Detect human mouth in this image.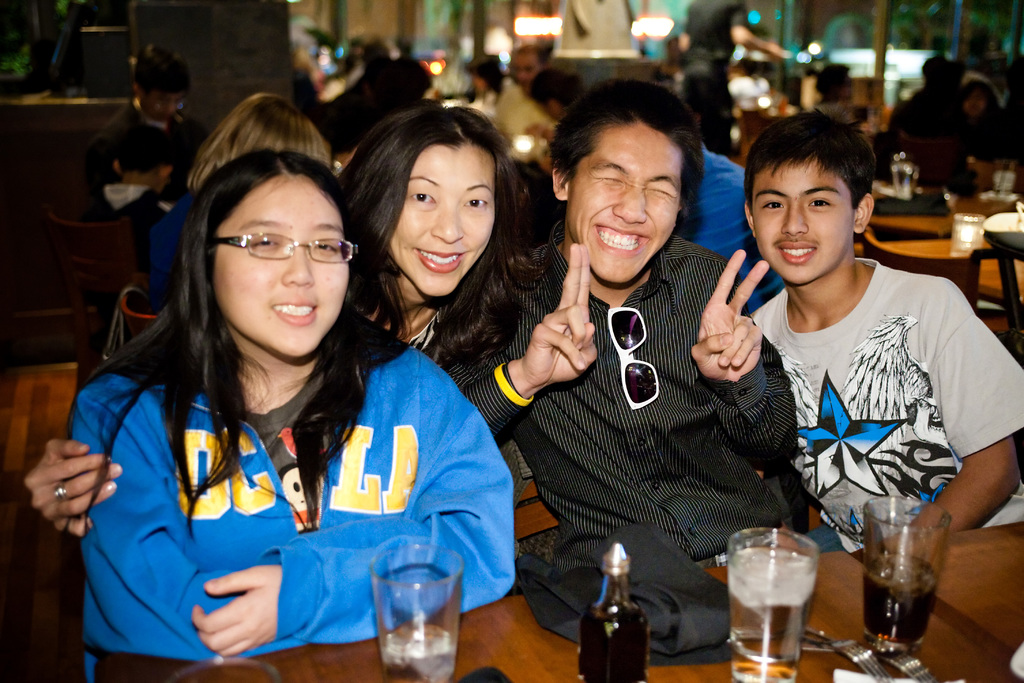
Detection: [x1=413, y1=249, x2=460, y2=272].
